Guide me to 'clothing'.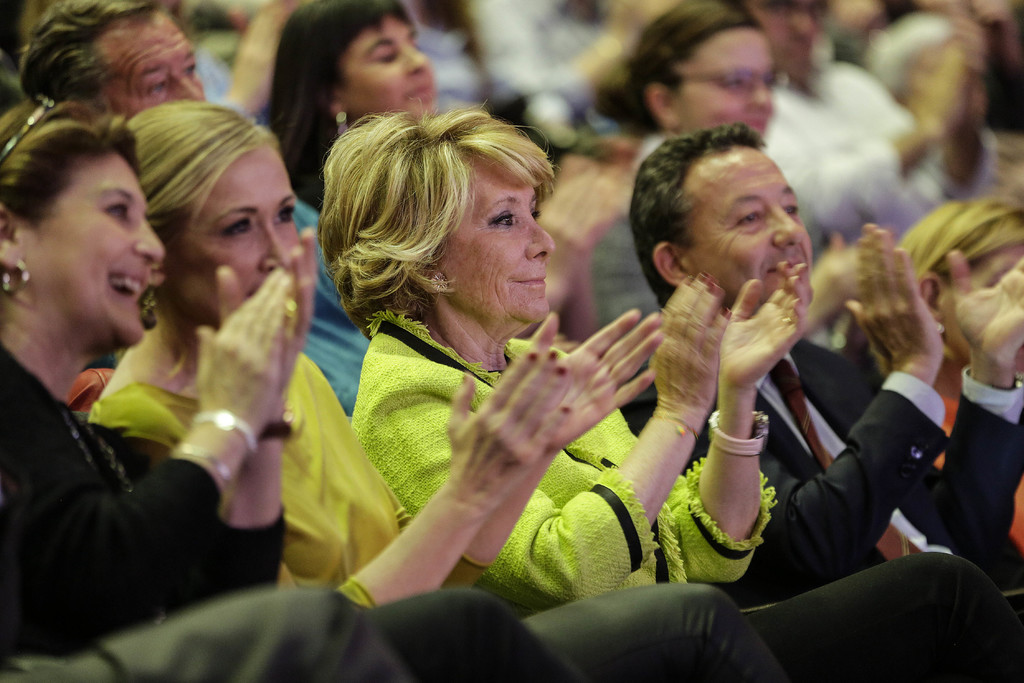
Guidance: <box>84,347,792,682</box>.
